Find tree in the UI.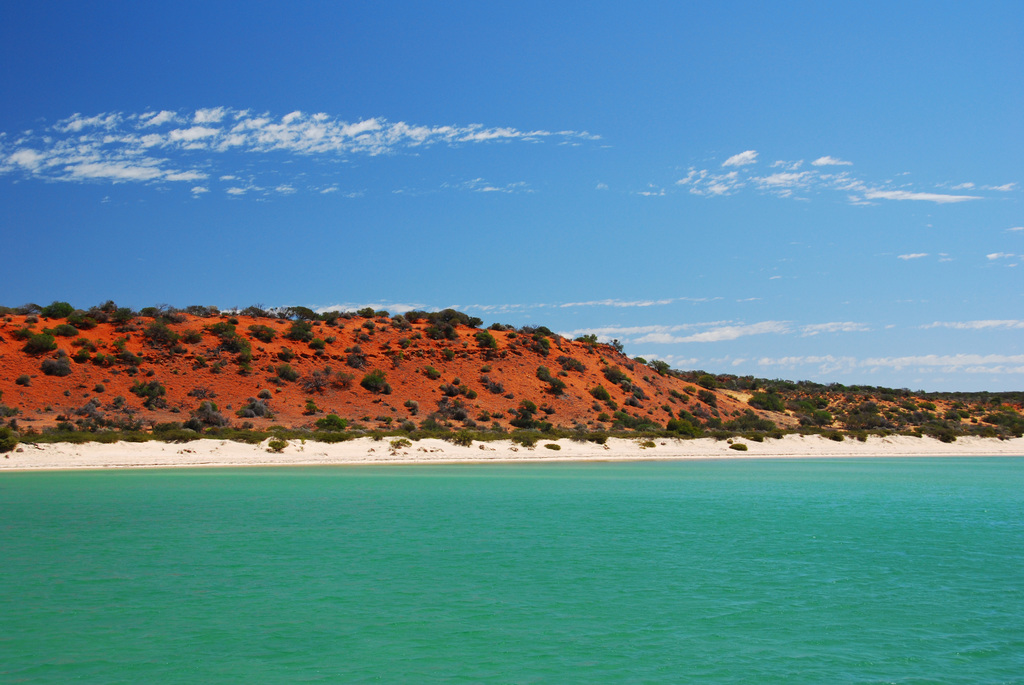
UI element at box=[75, 348, 91, 359].
